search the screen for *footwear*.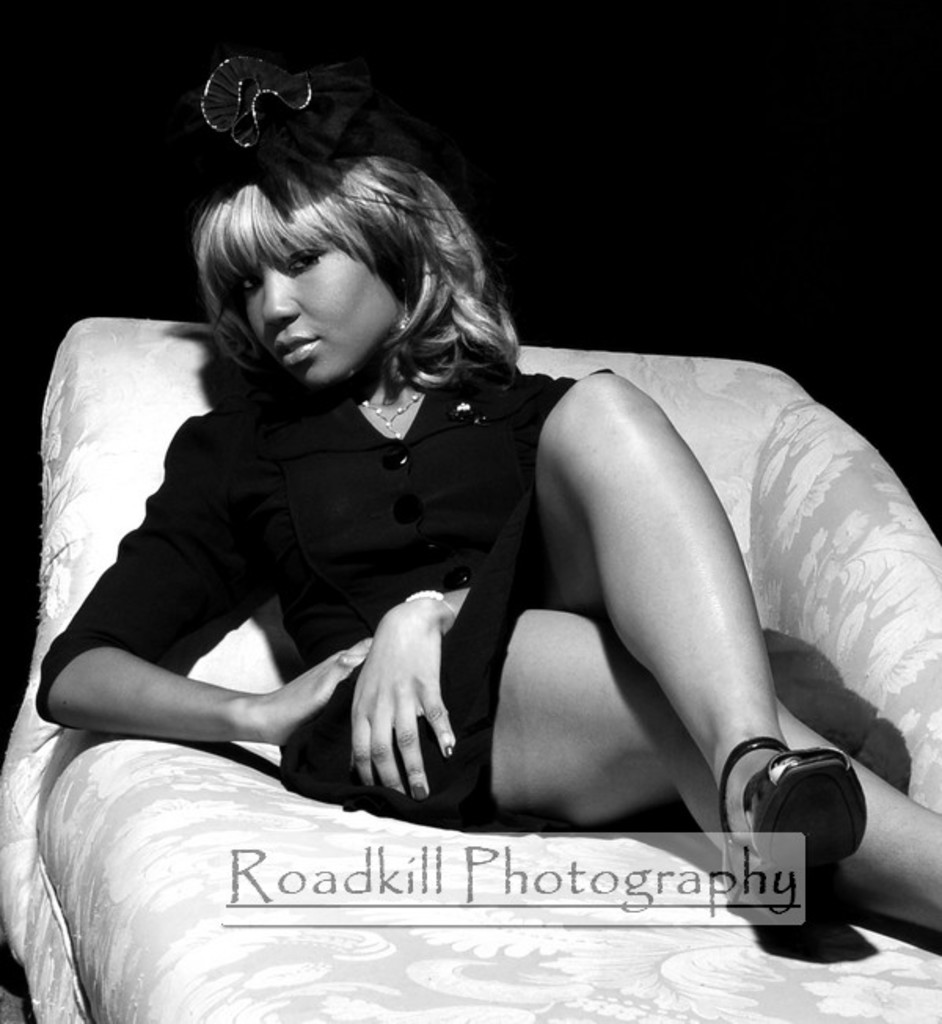
Found at bbox(705, 697, 874, 936).
